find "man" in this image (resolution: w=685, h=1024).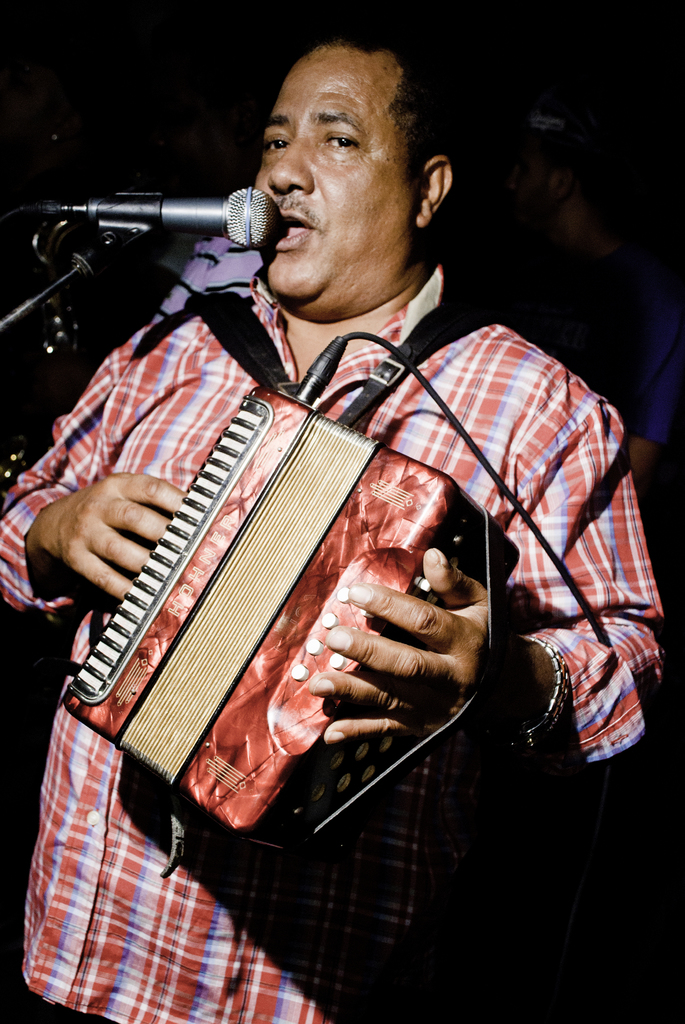
(left=496, top=95, right=664, bottom=486).
